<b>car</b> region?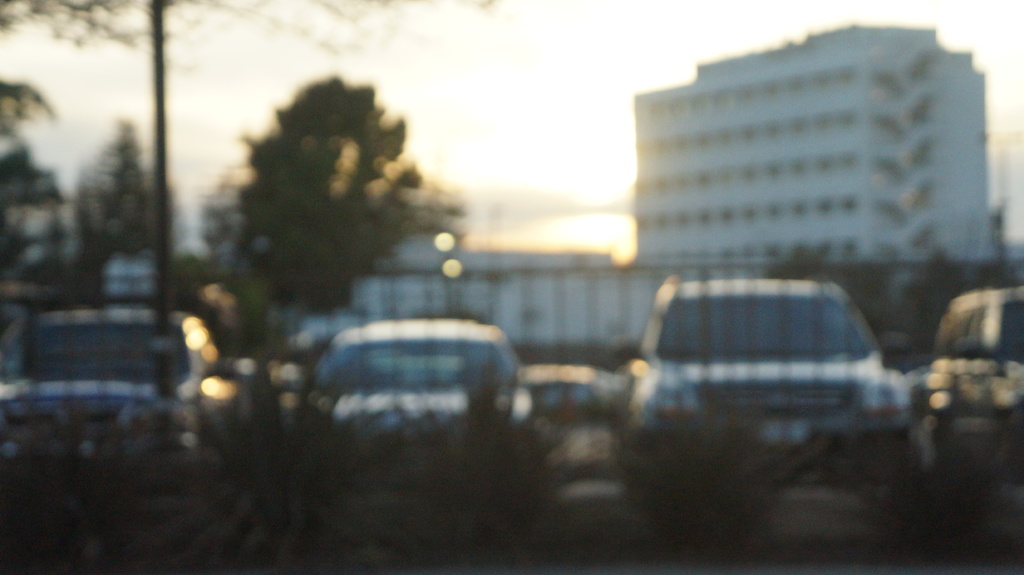
box=[932, 275, 1023, 445]
